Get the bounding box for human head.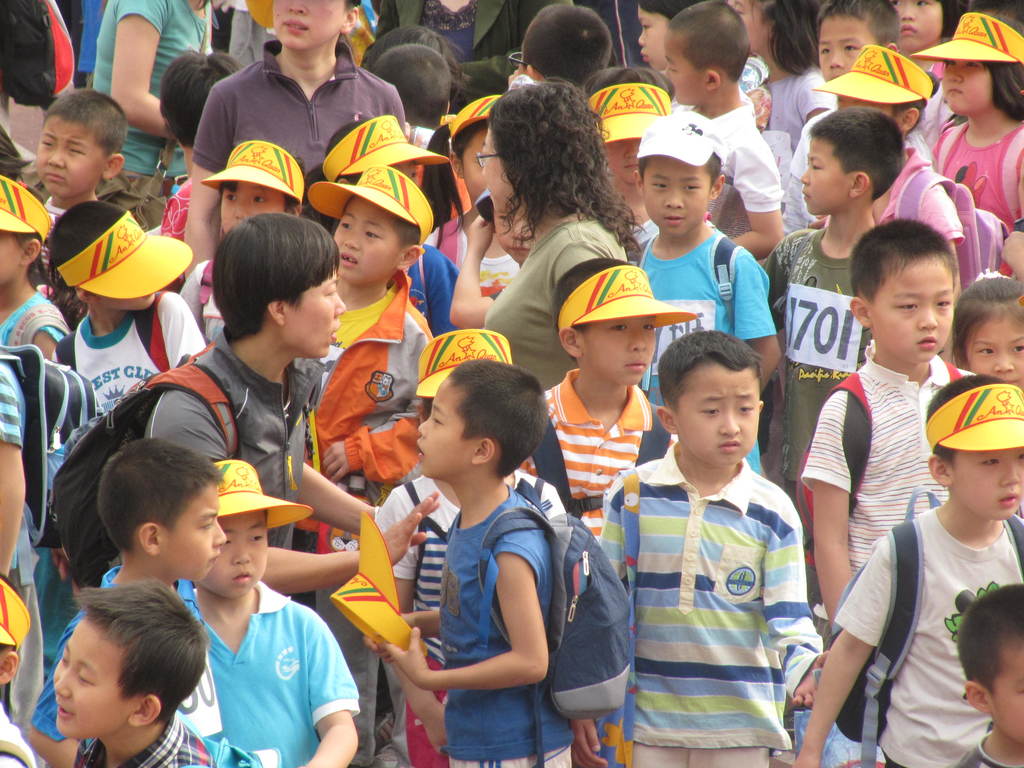
x1=0 y1=175 x2=38 y2=285.
